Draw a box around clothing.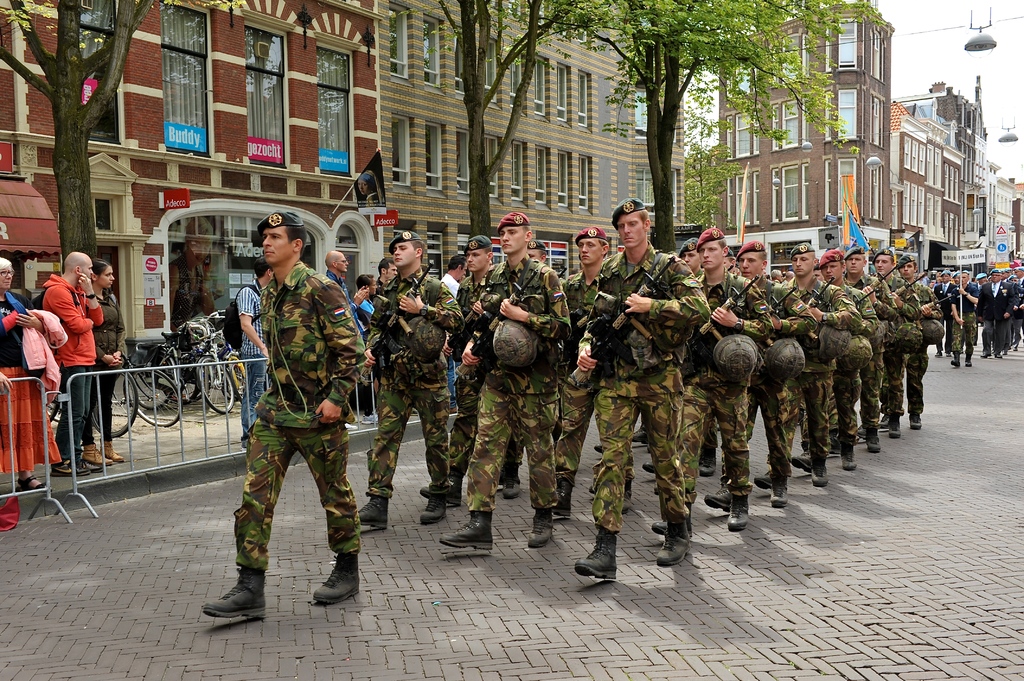
1009 276 1023 333.
